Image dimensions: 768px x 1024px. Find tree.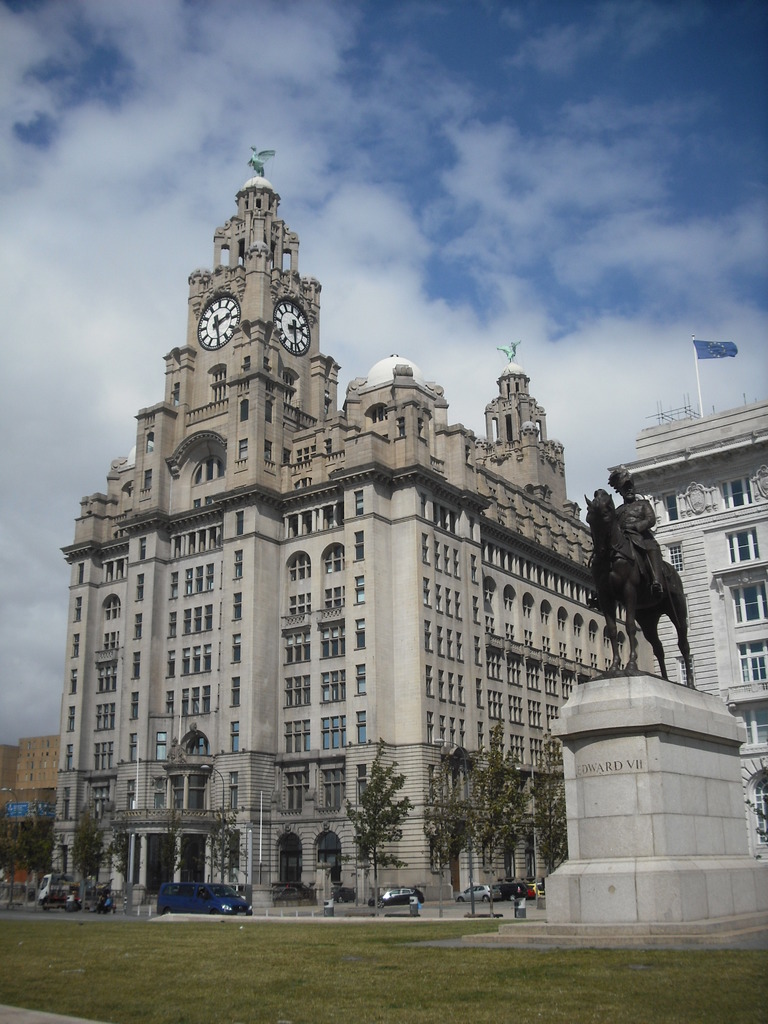
region(1, 812, 50, 910).
